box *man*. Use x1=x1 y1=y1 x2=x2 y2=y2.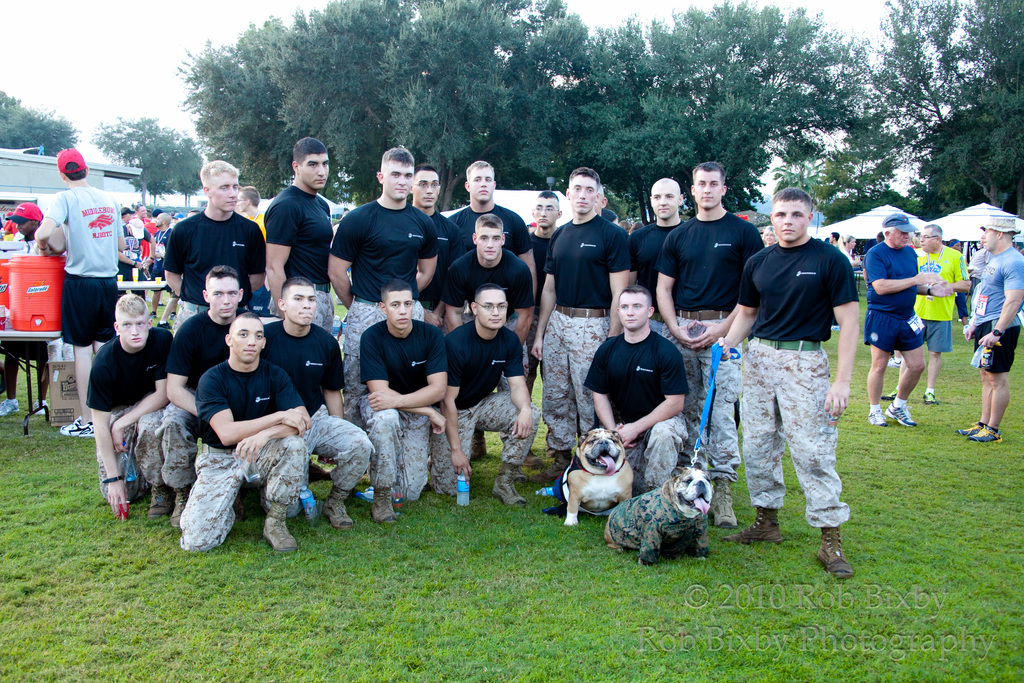
x1=626 y1=176 x2=687 y2=288.
